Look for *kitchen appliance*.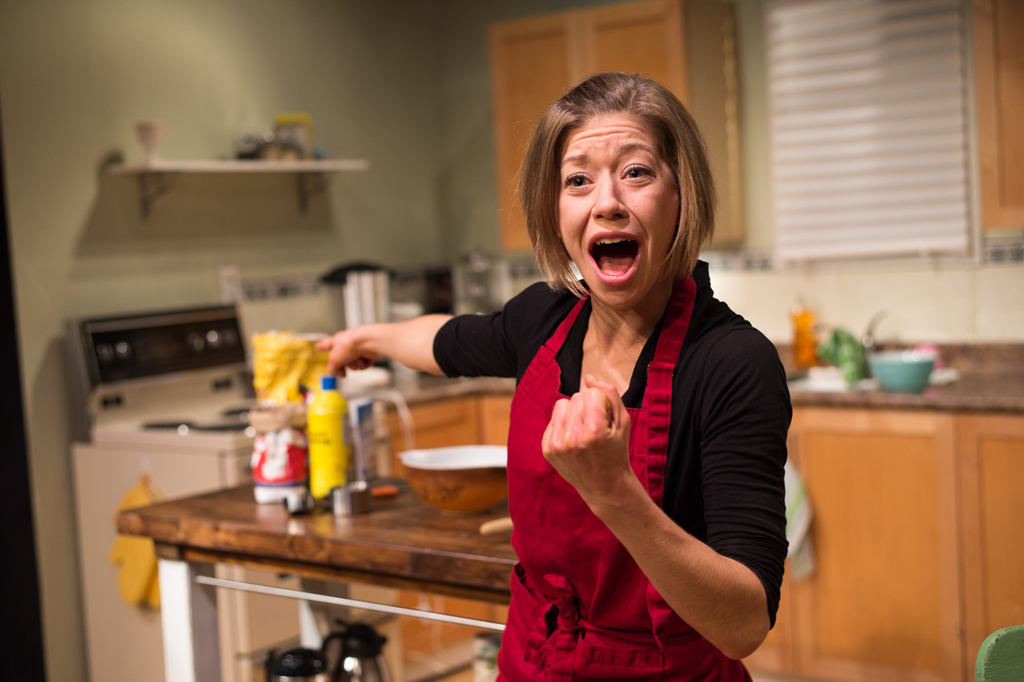
Found: (left=862, top=340, right=947, bottom=390).
